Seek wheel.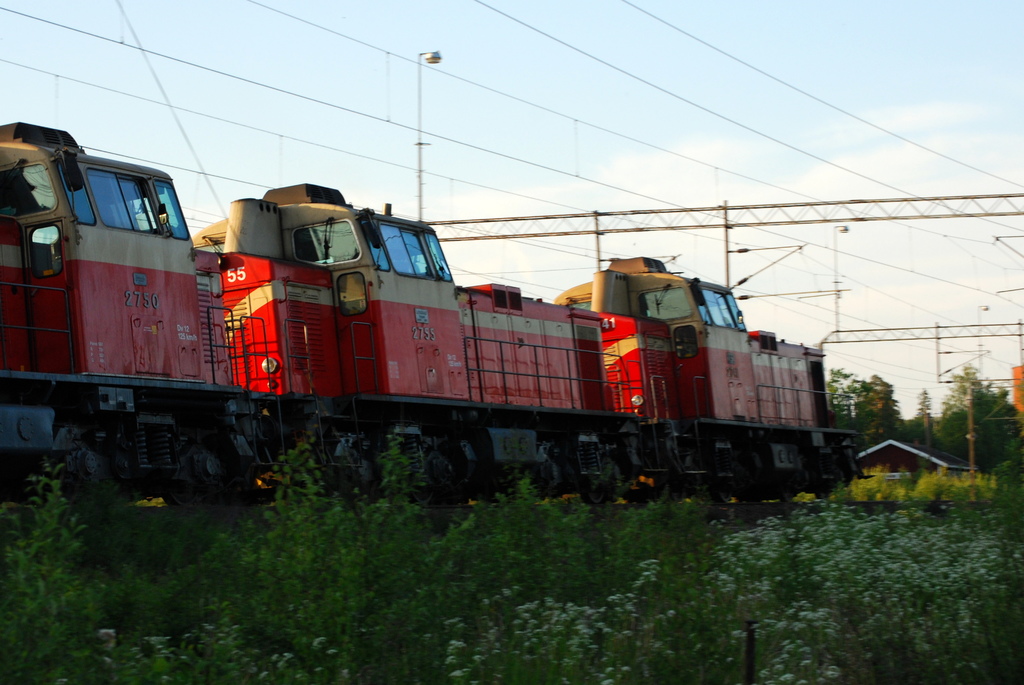
Rect(778, 489, 794, 505).
